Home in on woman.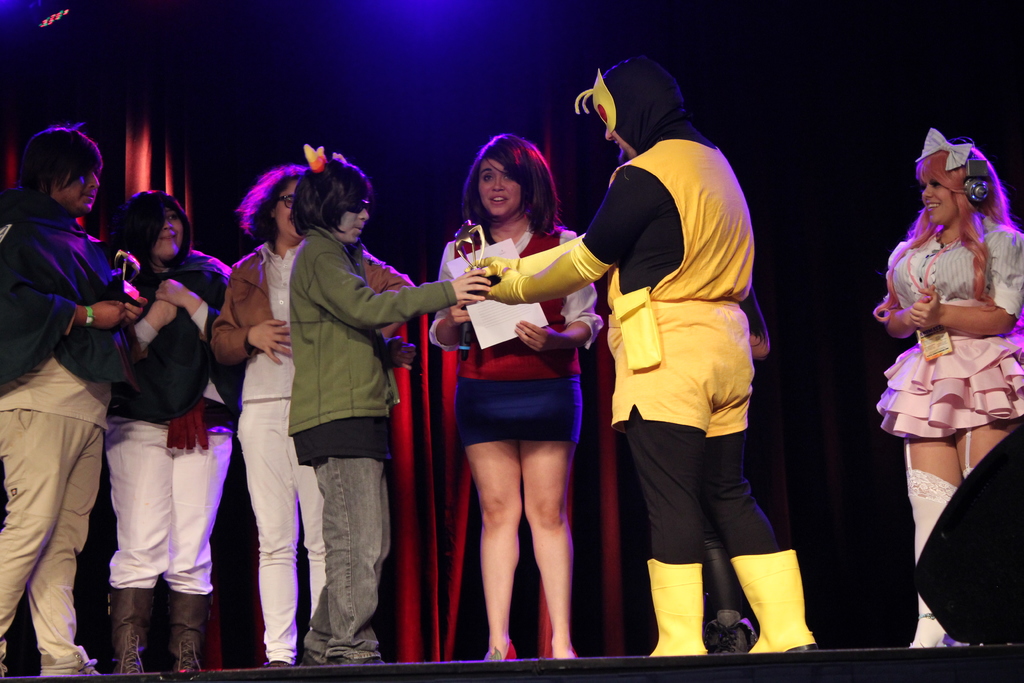
Homed in at [282,145,494,666].
